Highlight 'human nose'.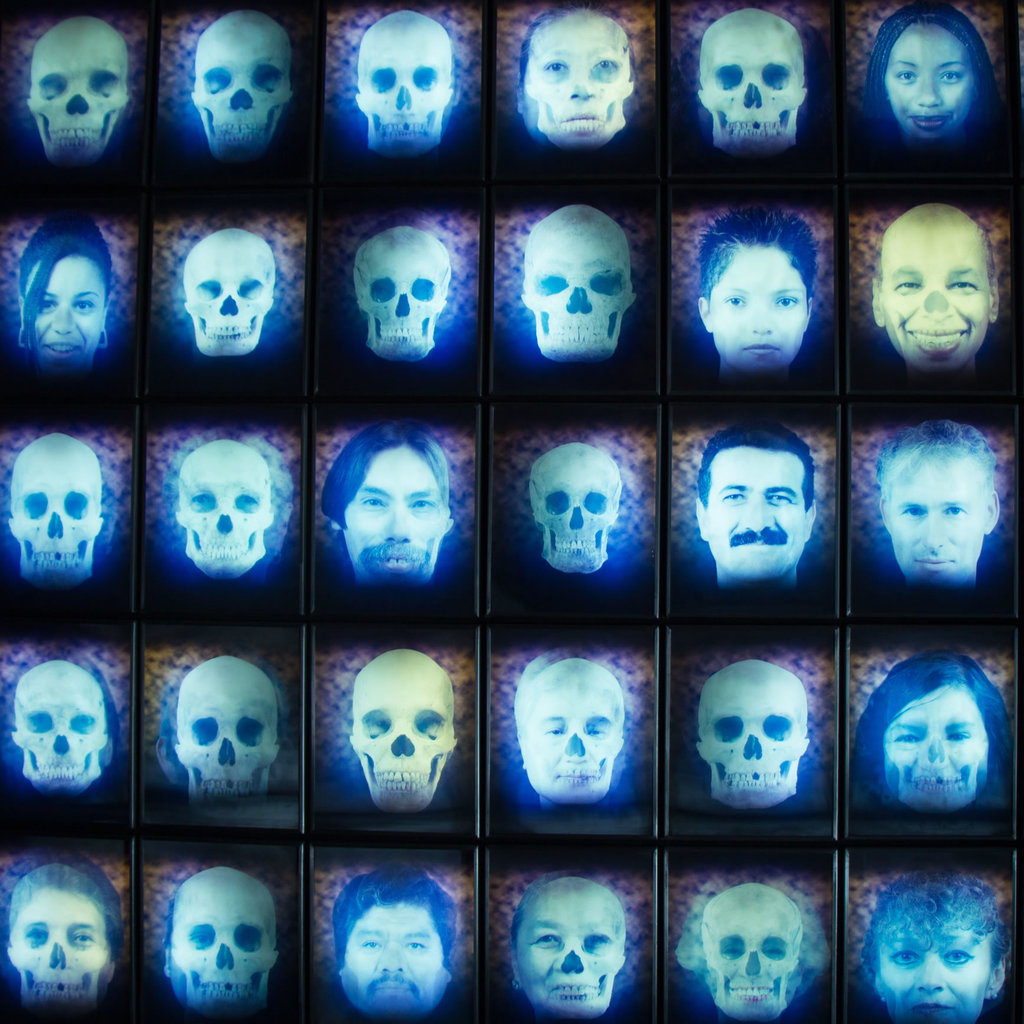
Highlighted region: [571, 63, 590, 106].
